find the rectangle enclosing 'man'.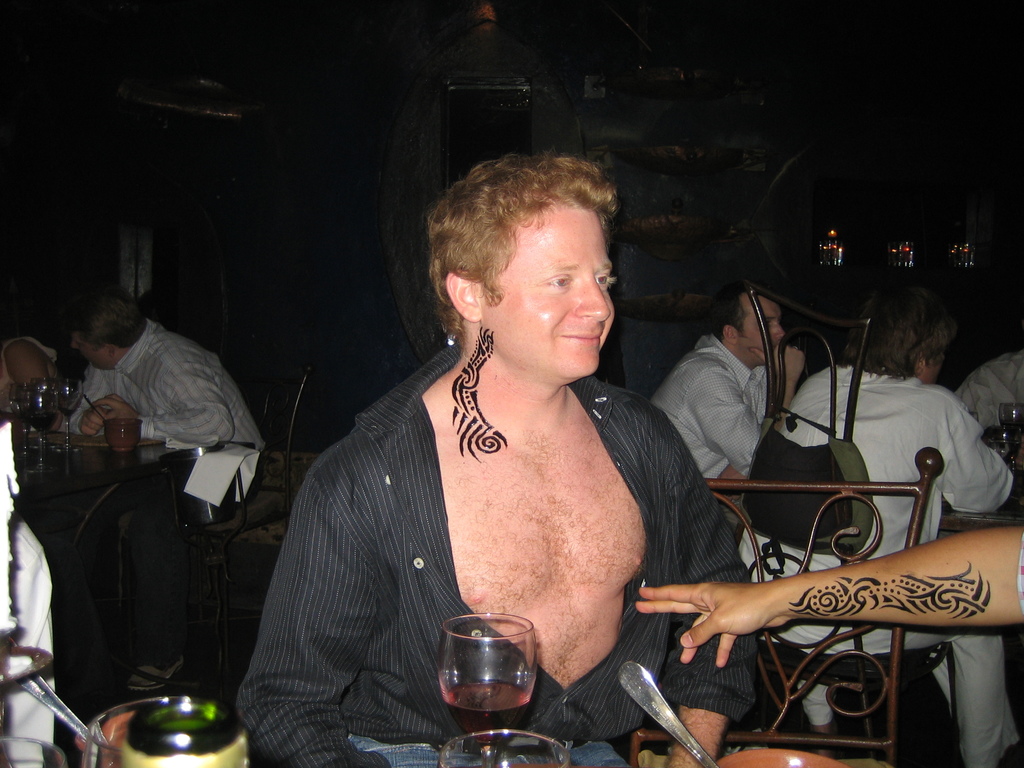
(225,150,783,724).
